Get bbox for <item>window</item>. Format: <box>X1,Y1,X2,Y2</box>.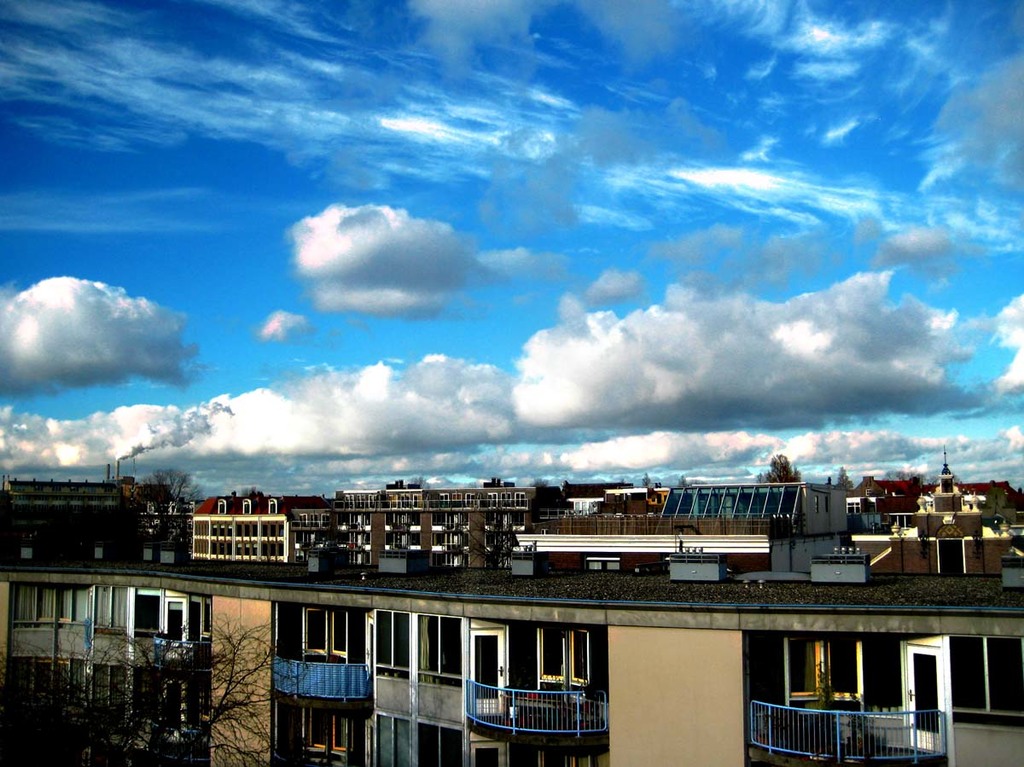
<box>439,494,451,504</box>.
